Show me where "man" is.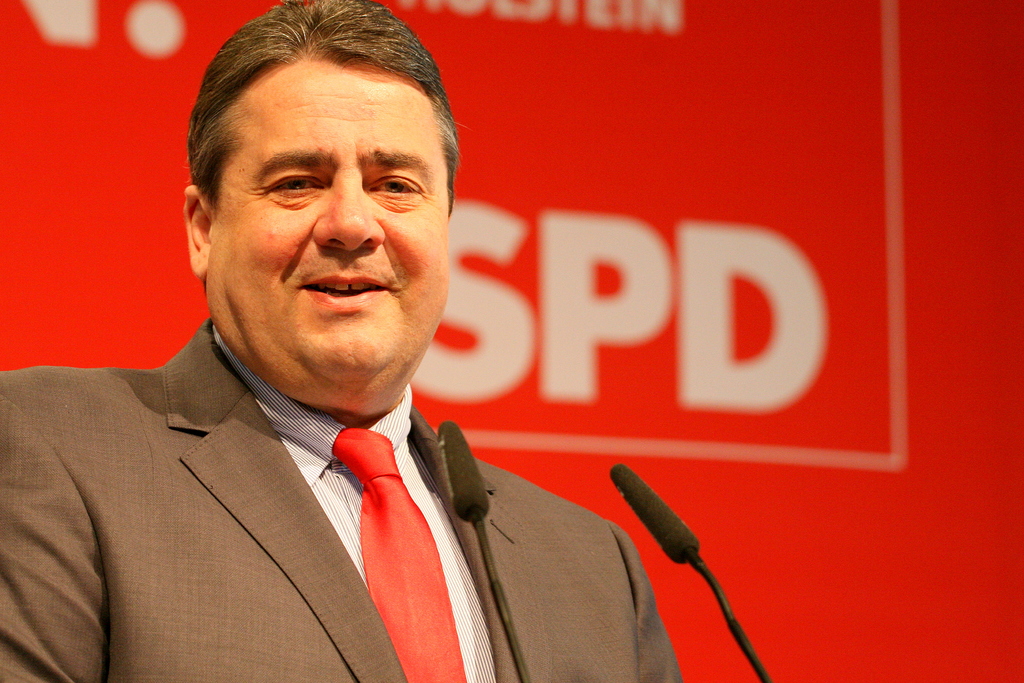
"man" is at (16, 41, 675, 661).
